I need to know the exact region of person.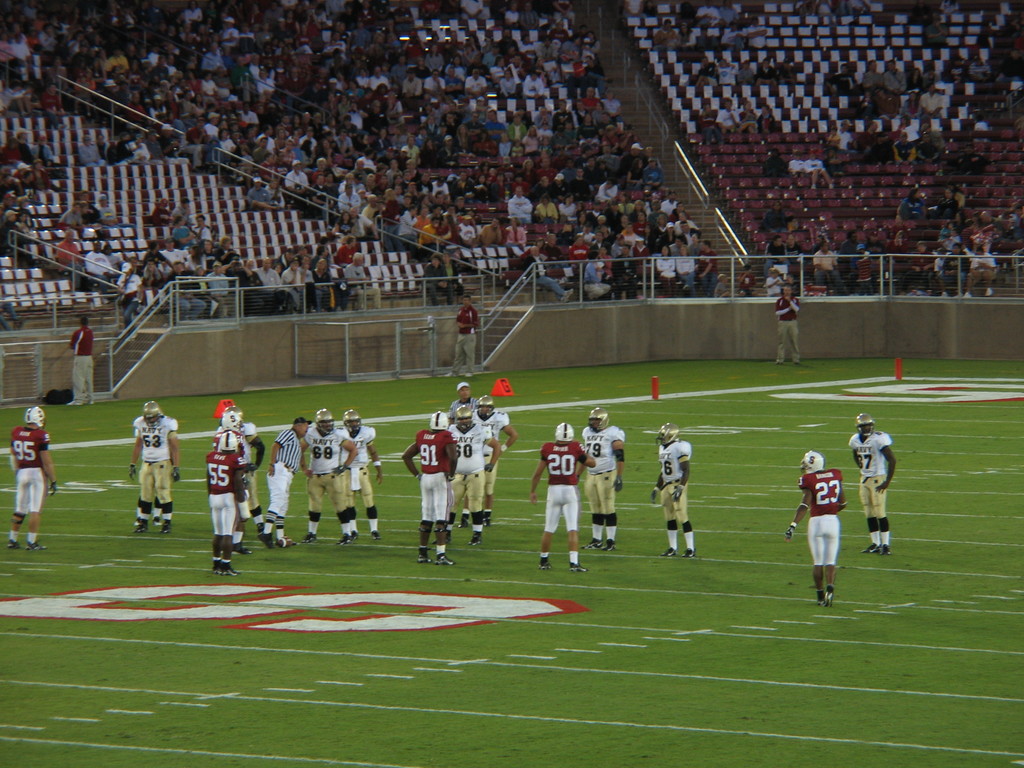
Region: bbox=(66, 319, 99, 404).
